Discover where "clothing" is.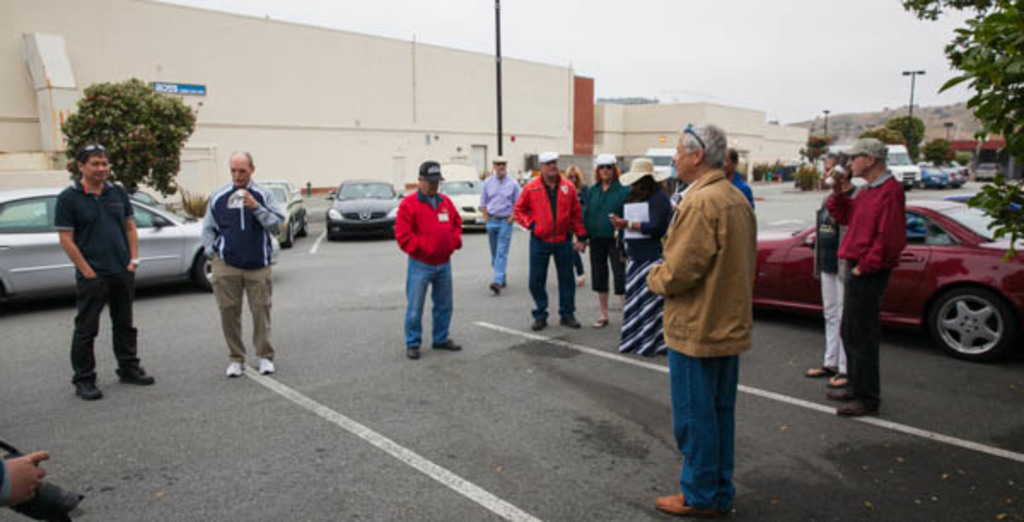
Discovered at select_region(512, 179, 582, 334).
